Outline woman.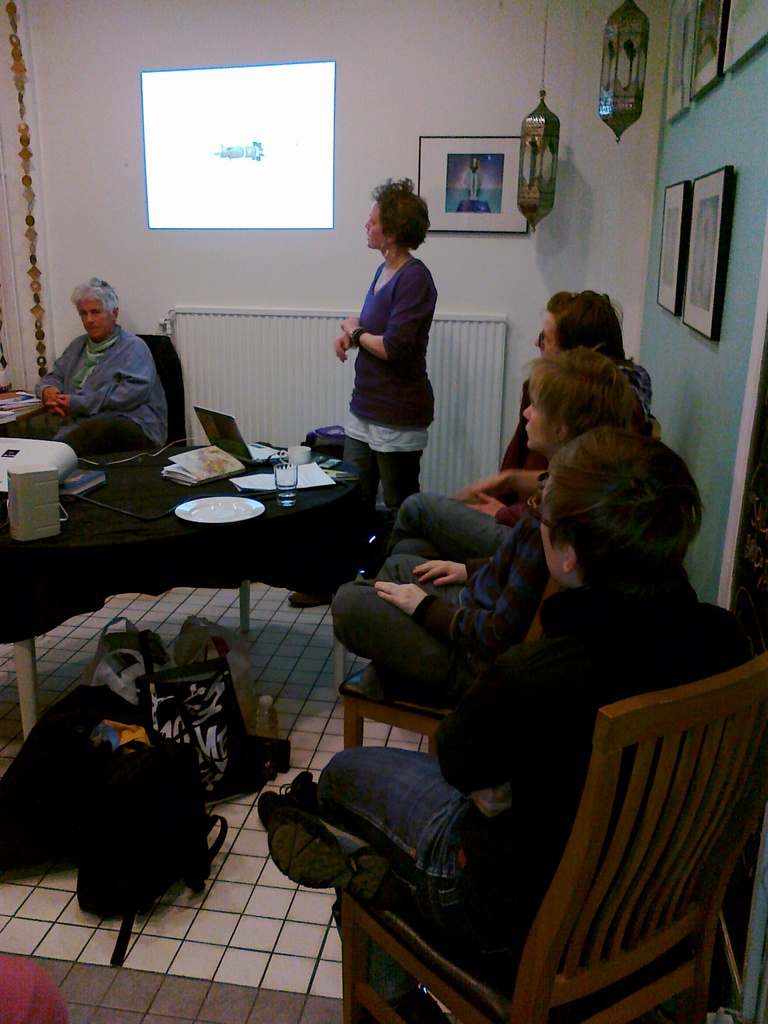
Outline: x1=285, y1=175, x2=436, y2=611.
